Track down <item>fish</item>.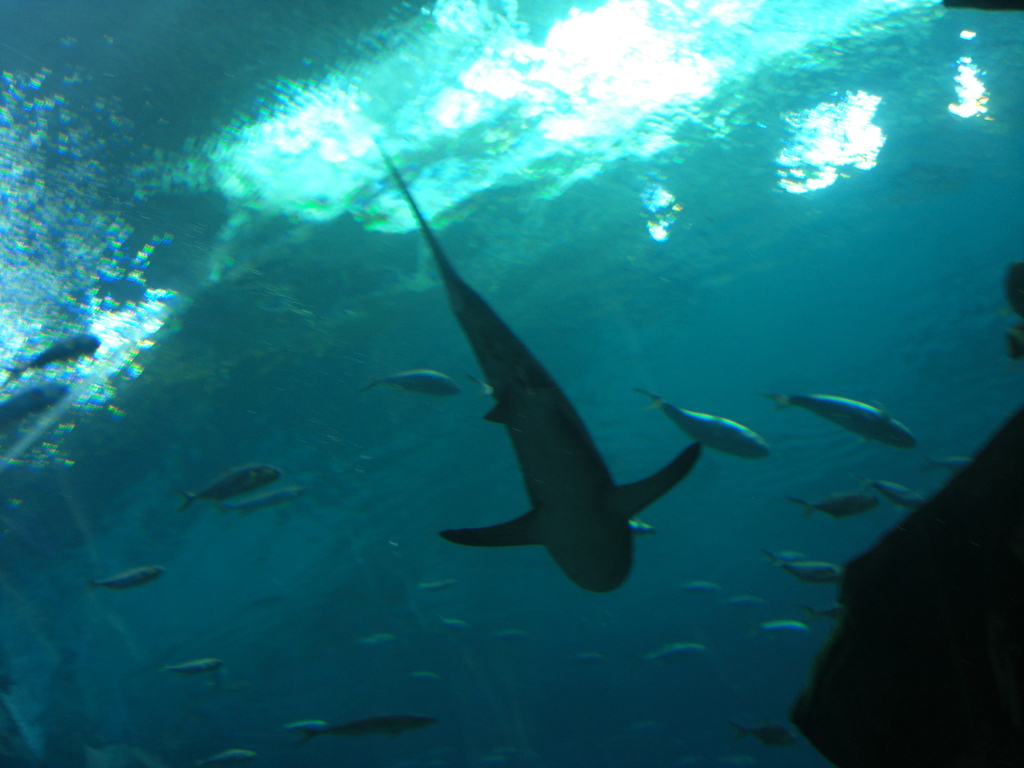
Tracked to left=805, top=599, right=836, bottom=620.
